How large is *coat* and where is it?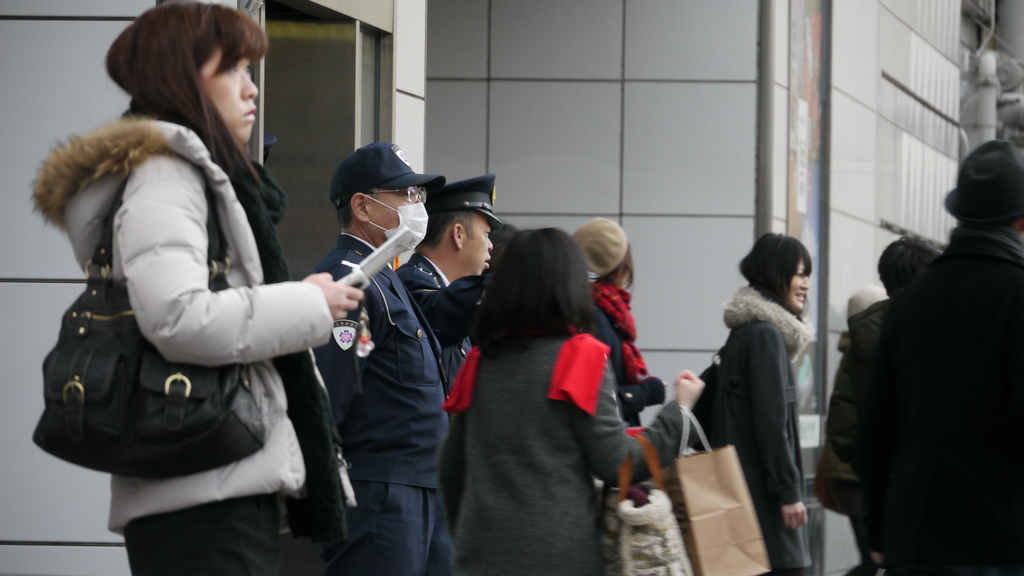
Bounding box: 314 233 456 506.
